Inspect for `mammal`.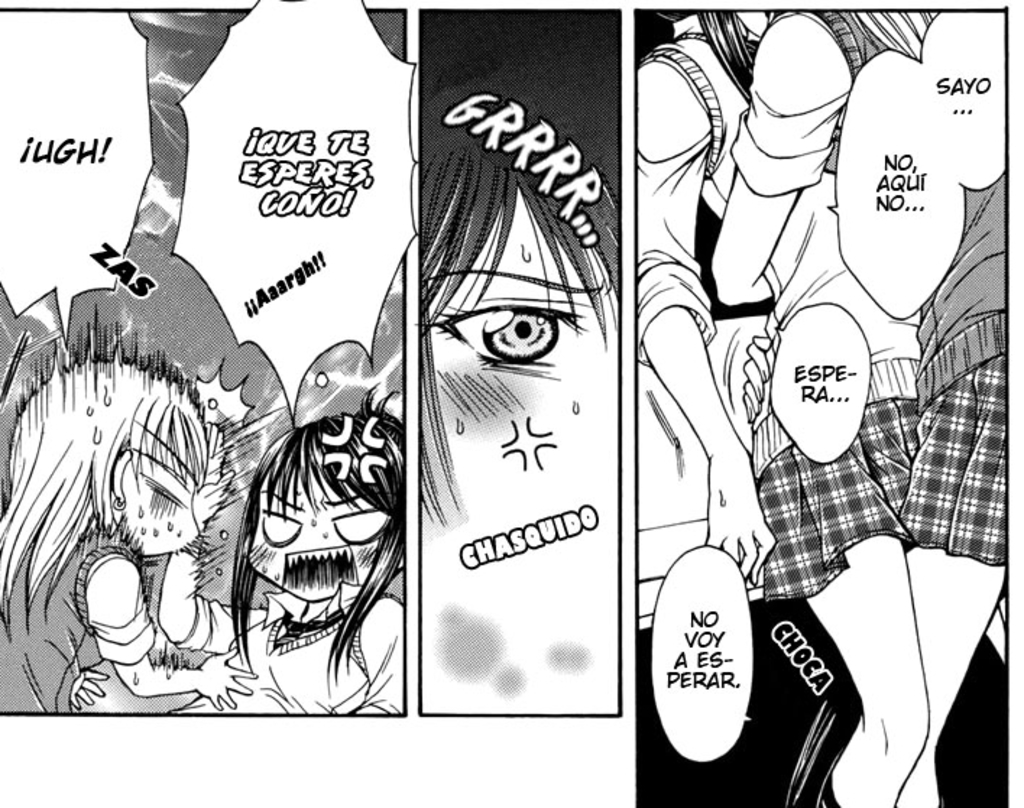
Inspection: crop(0, 387, 231, 713).
